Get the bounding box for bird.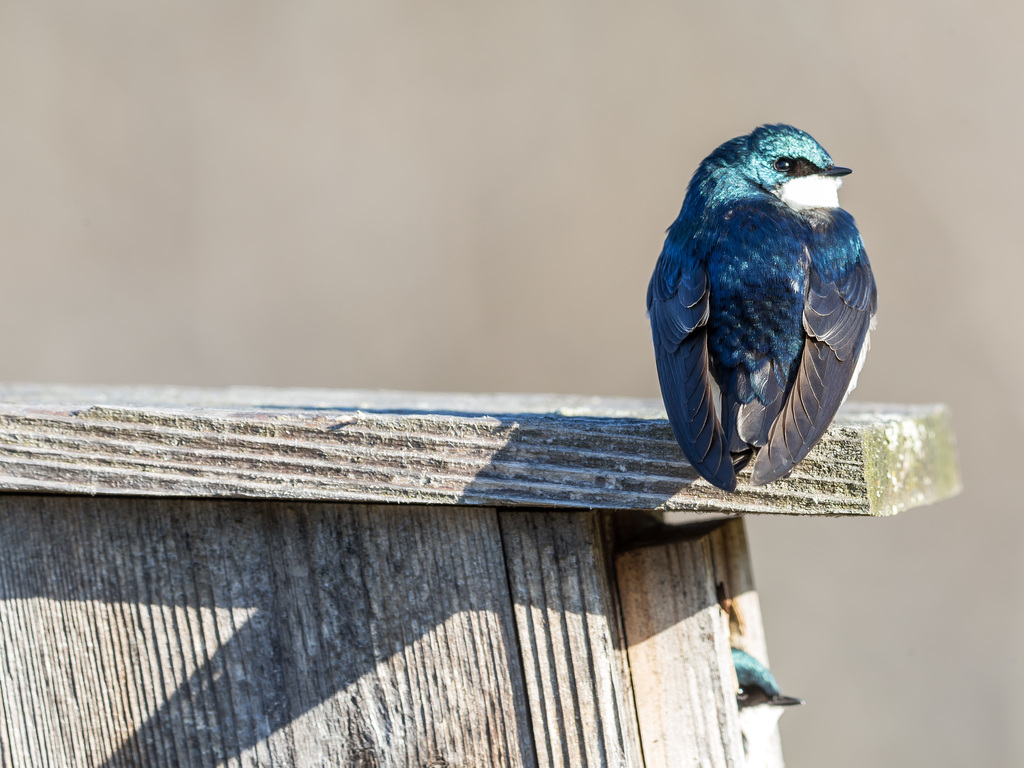
[648, 121, 891, 513].
